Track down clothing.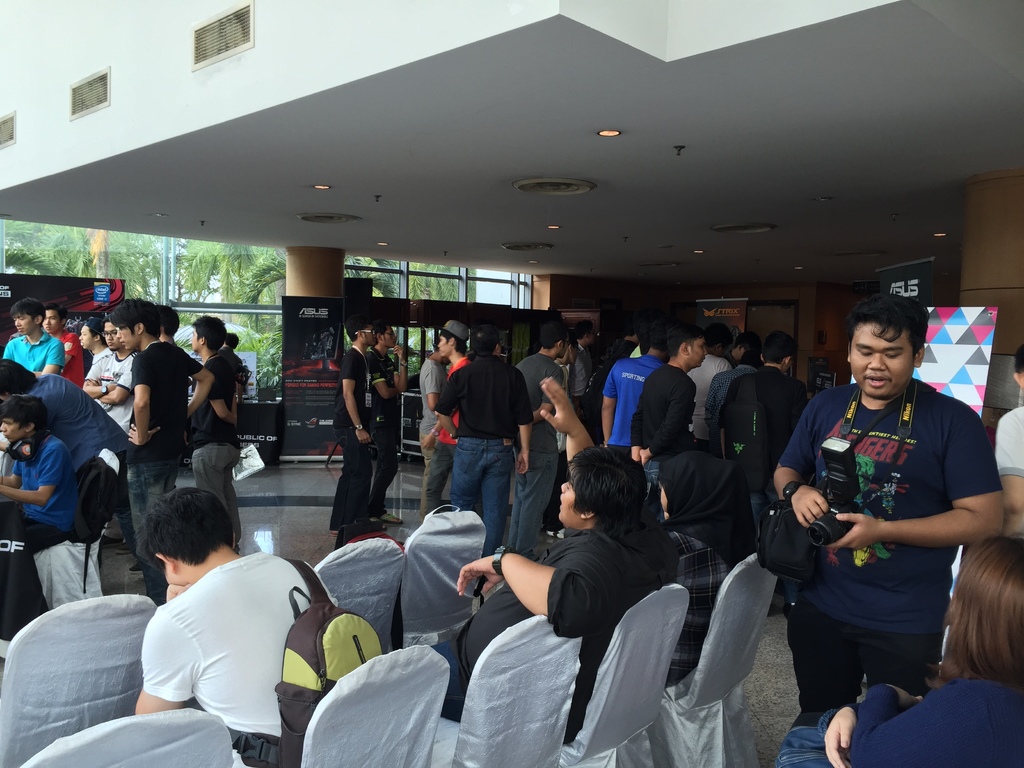
Tracked to {"left": 86, "top": 352, "right": 140, "bottom": 428}.
